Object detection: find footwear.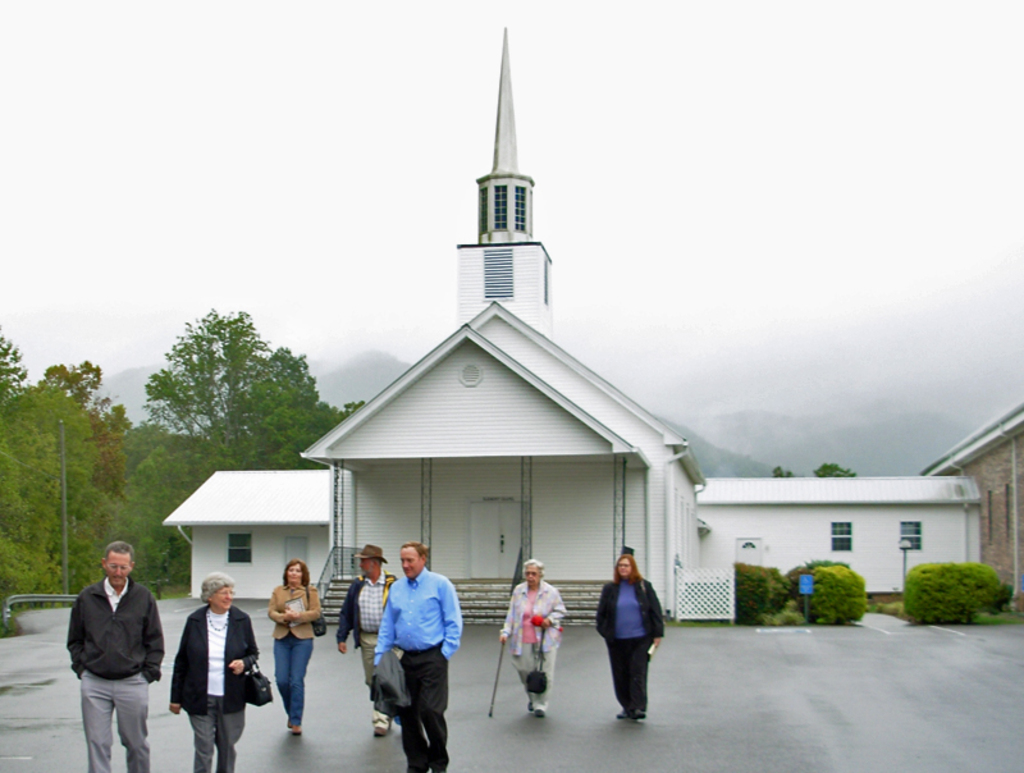
294/722/303/731.
